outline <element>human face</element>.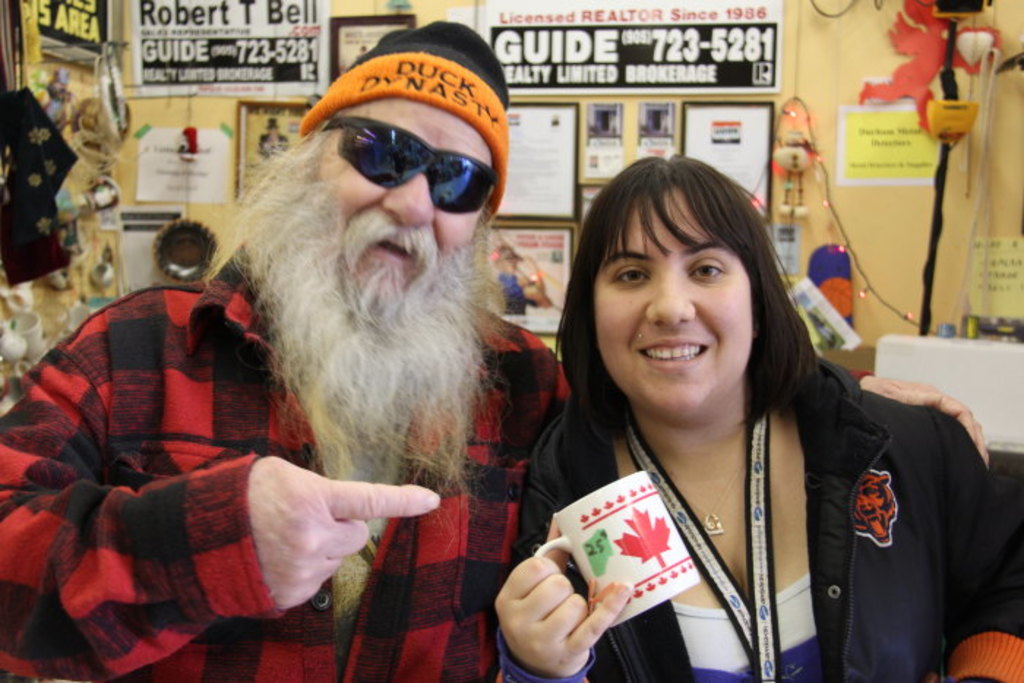
Outline: {"left": 588, "top": 195, "right": 748, "bottom": 412}.
